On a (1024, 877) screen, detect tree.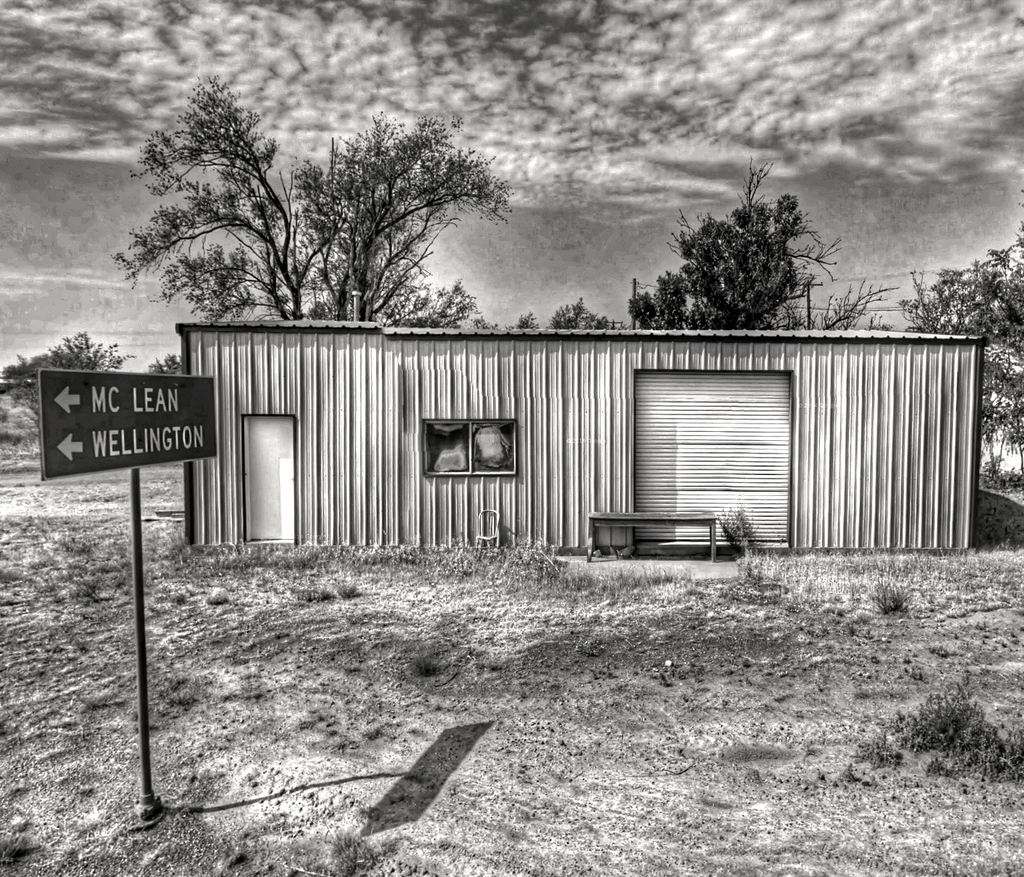
142, 353, 190, 378.
